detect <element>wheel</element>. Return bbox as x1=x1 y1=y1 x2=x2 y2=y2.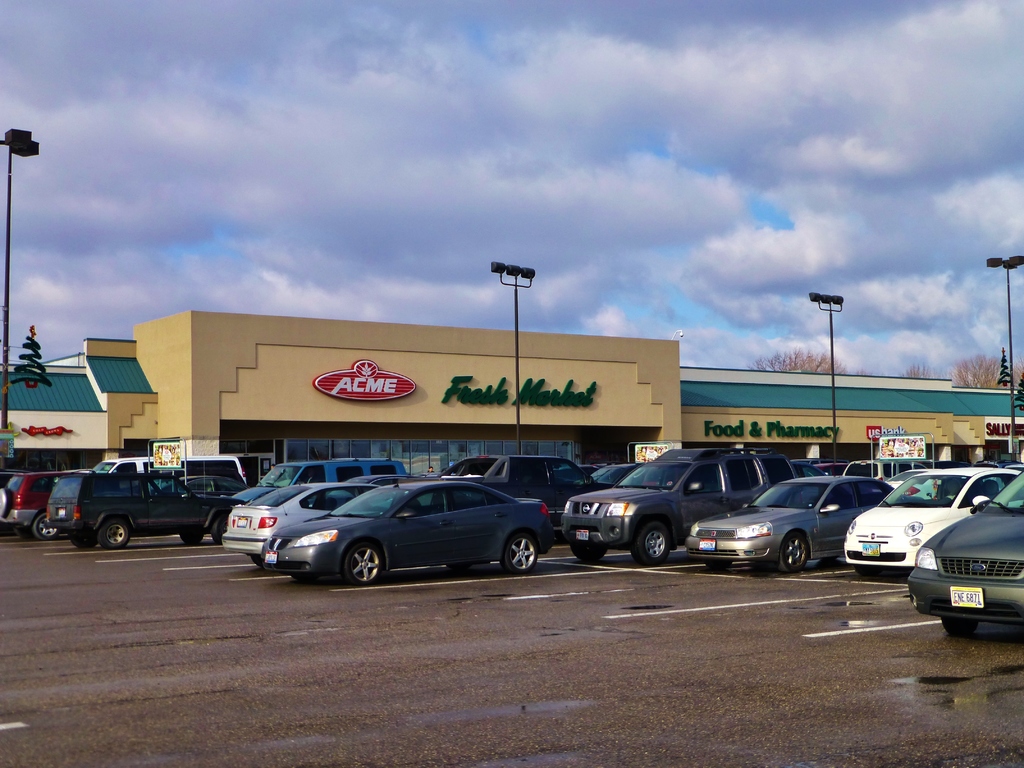
x1=348 y1=540 x2=385 y2=584.
